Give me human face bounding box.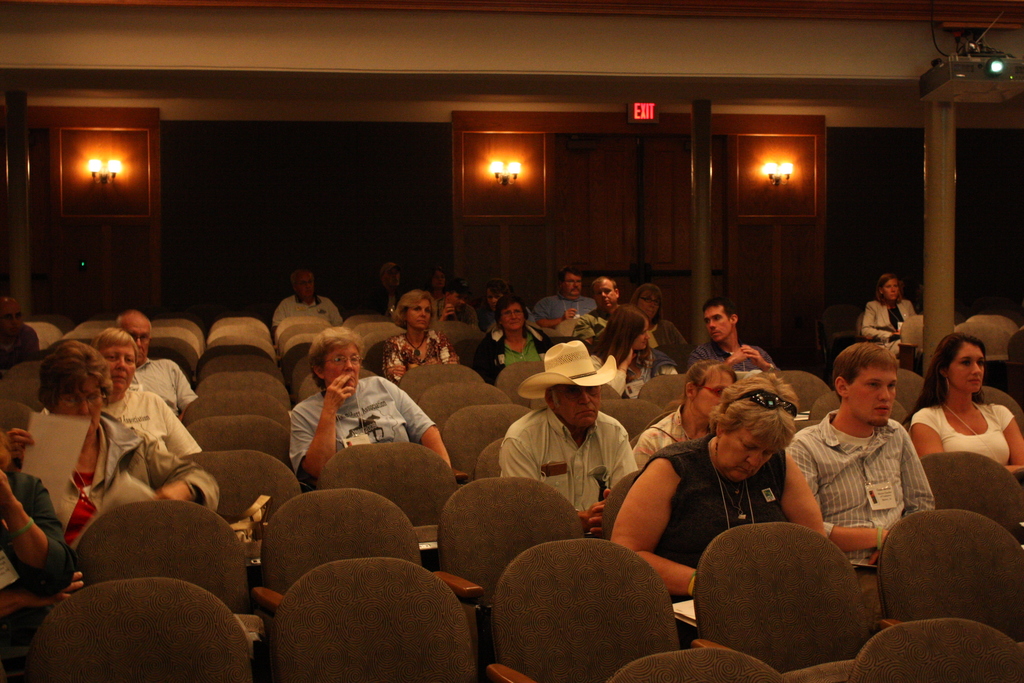
{"x1": 484, "y1": 292, "x2": 504, "y2": 310}.
